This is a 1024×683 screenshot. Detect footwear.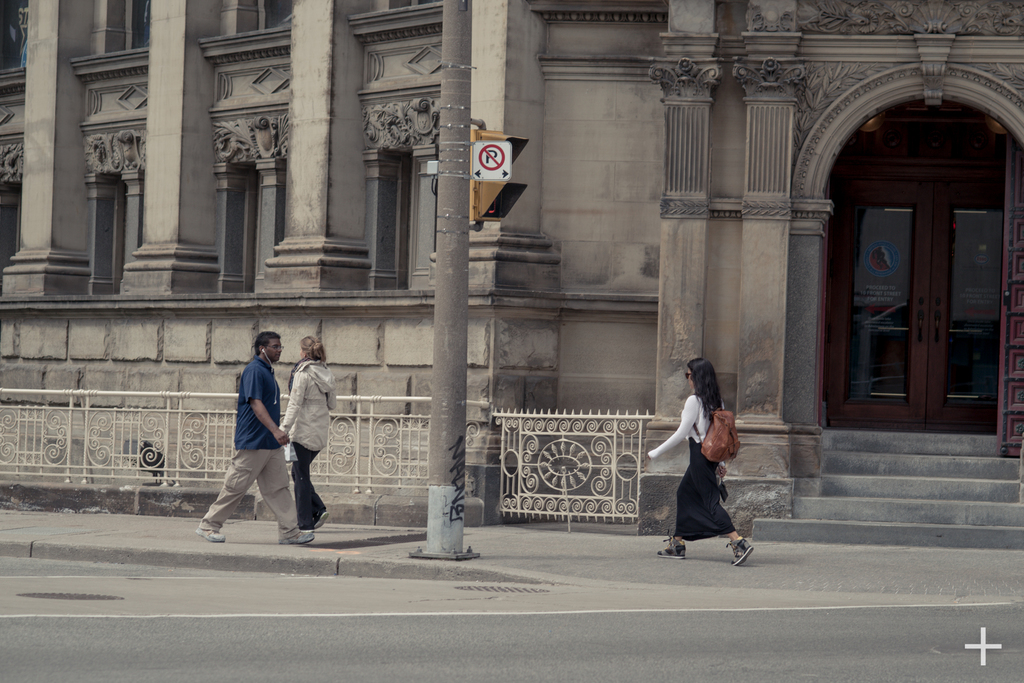
left=726, top=535, right=756, bottom=567.
